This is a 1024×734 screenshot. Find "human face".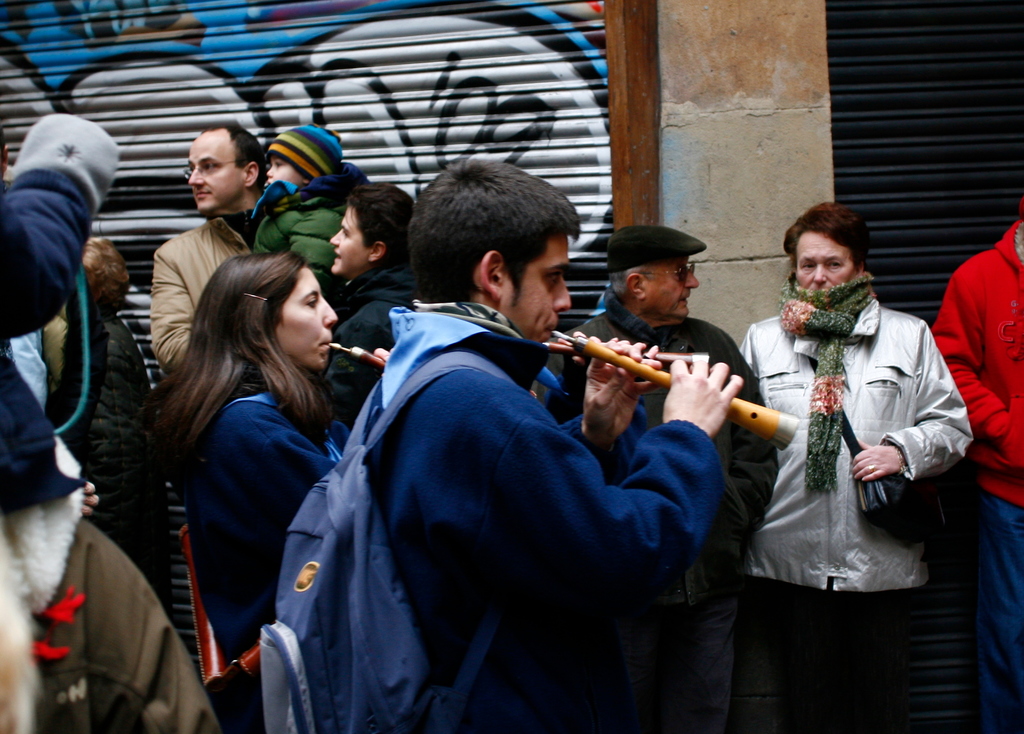
Bounding box: [188, 138, 246, 213].
